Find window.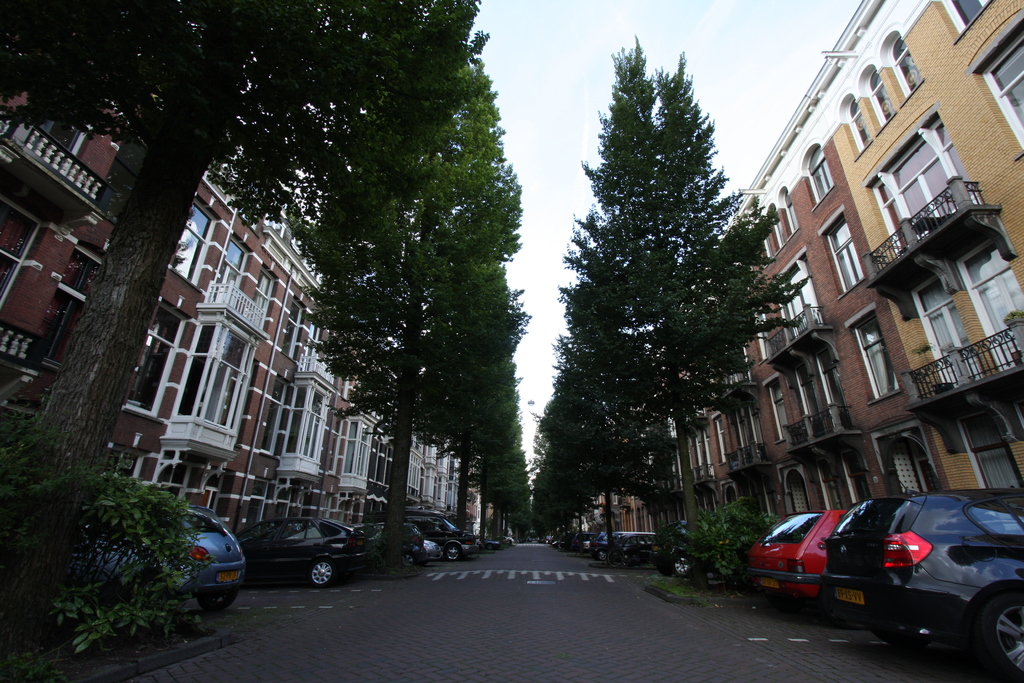
box(913, 278, 979, 375).
